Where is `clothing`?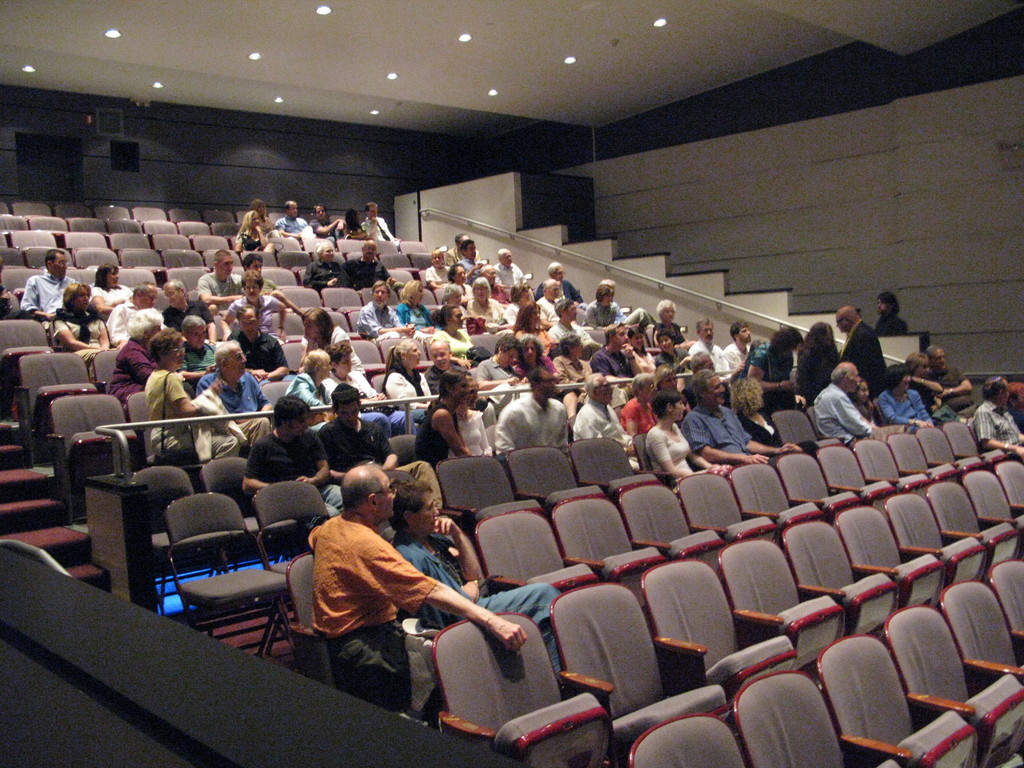
[left=393, top=527, right=565, bottom=682].
